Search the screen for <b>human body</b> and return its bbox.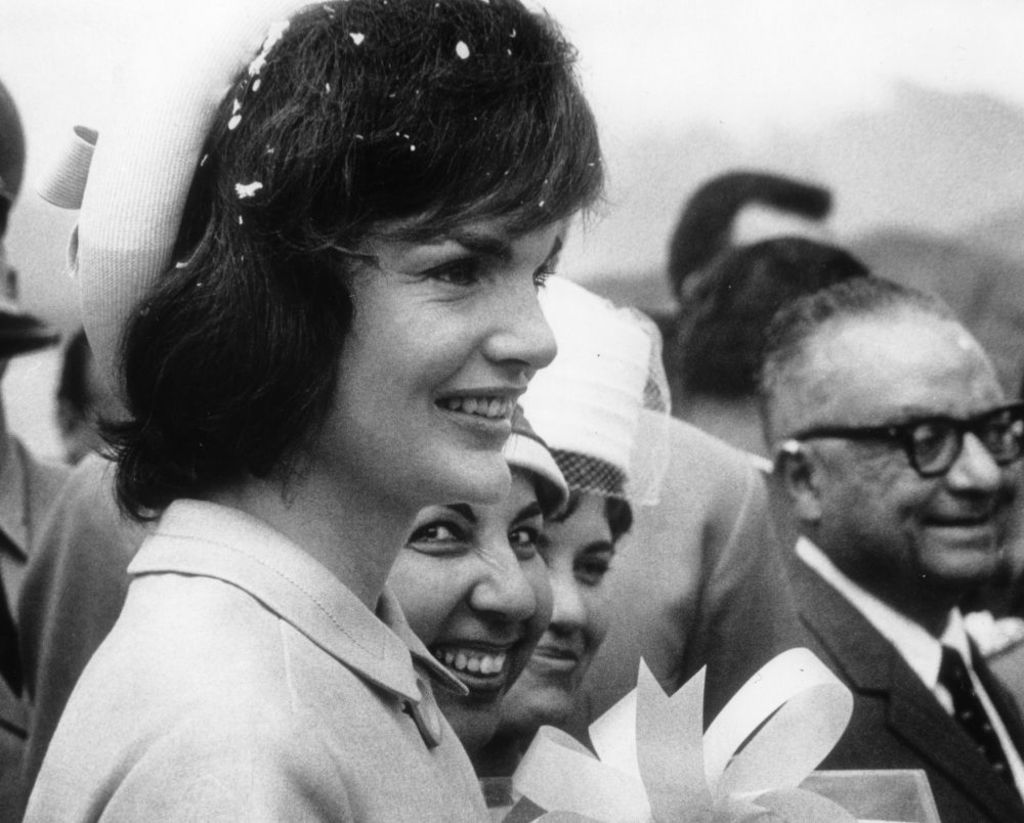
Found: {"left": 13, "top": 2, "right": 617, "bottom": 821}.
